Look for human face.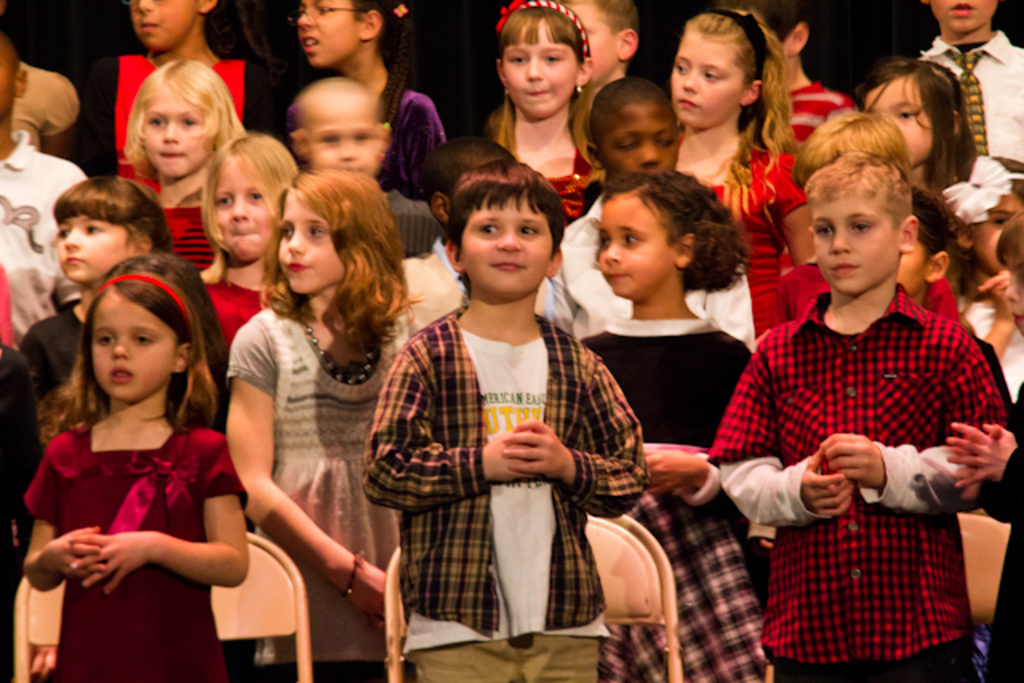
Found: crop(296, 0, 357, 67).
